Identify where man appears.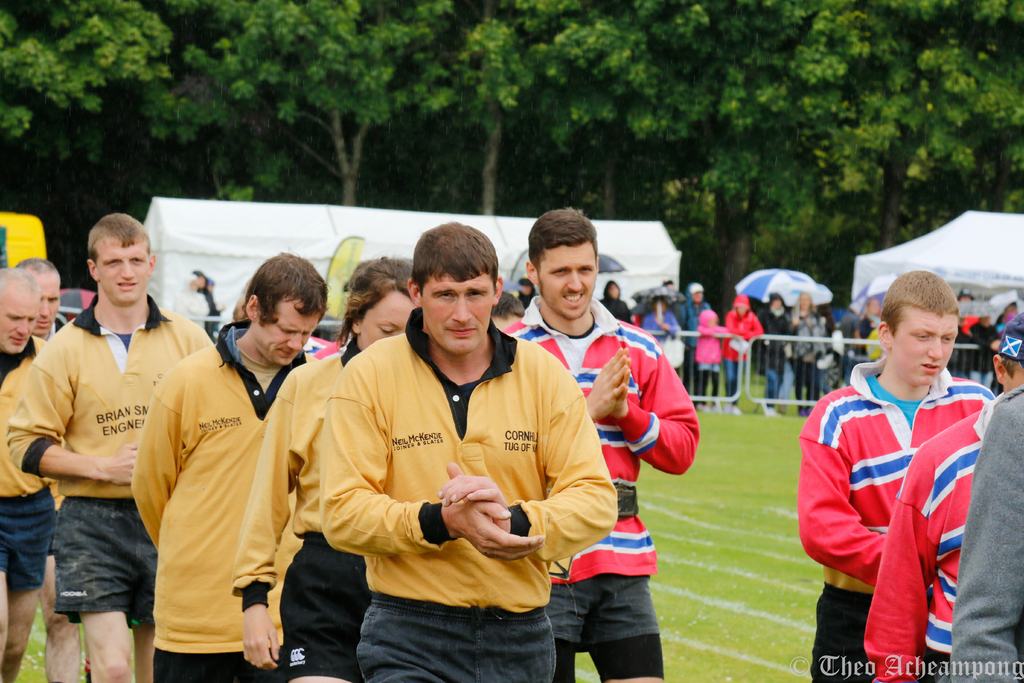
Appears at box=[795, 270, 990, 682].
